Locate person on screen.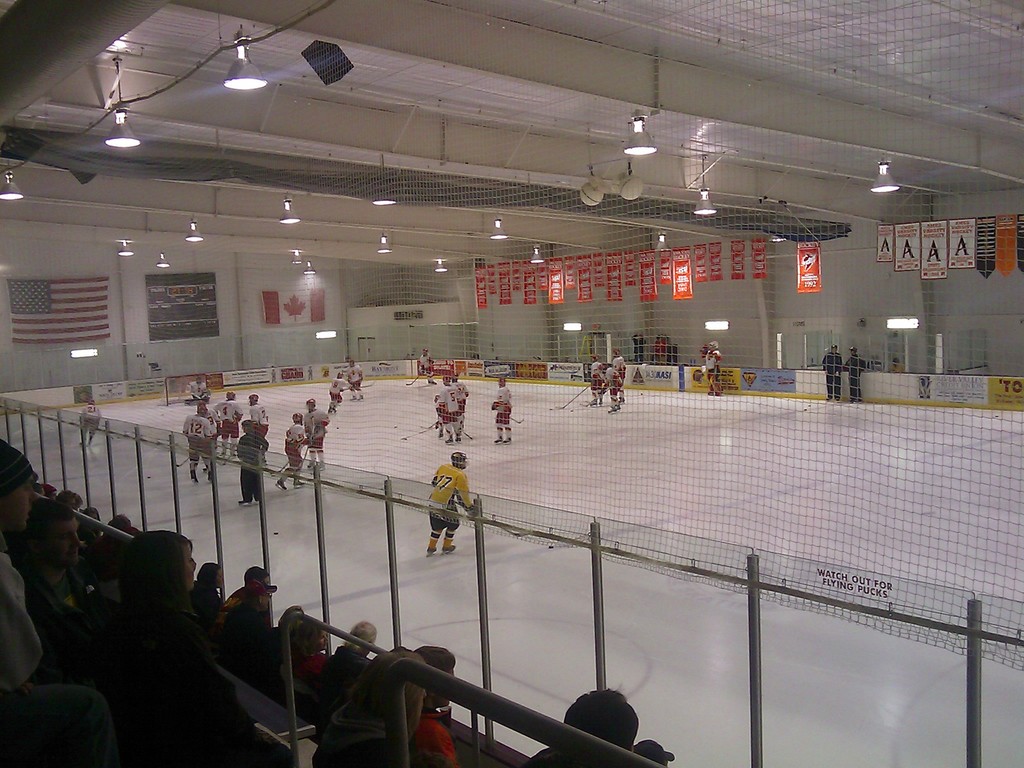
On screen at (705, 342, 721, 393).
